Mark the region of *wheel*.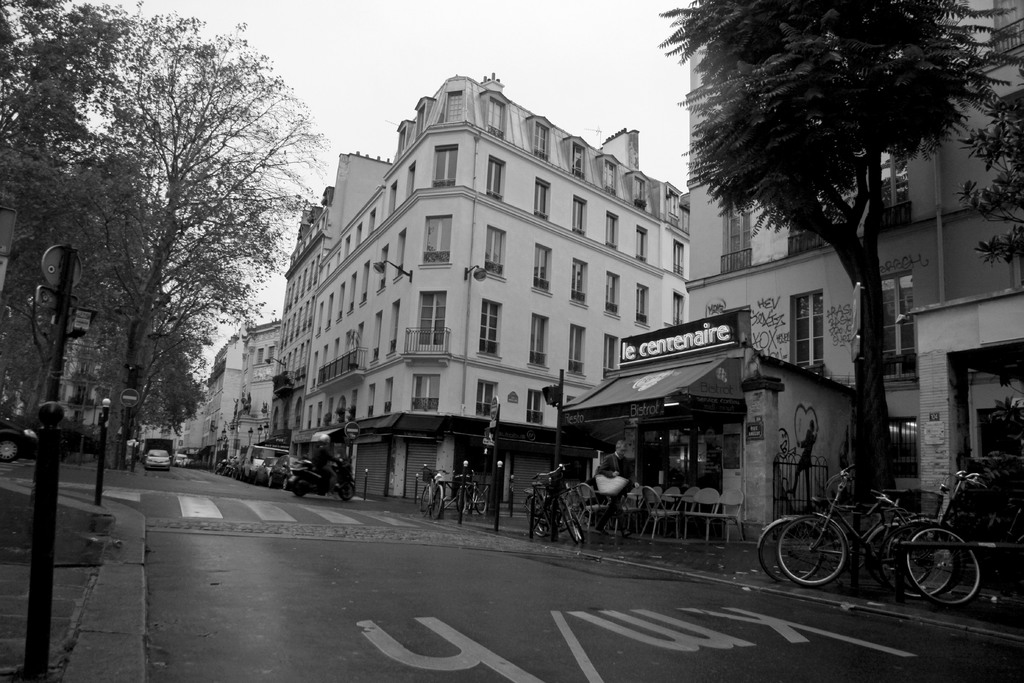
Region: bbox(271, 475, 274, 488).
